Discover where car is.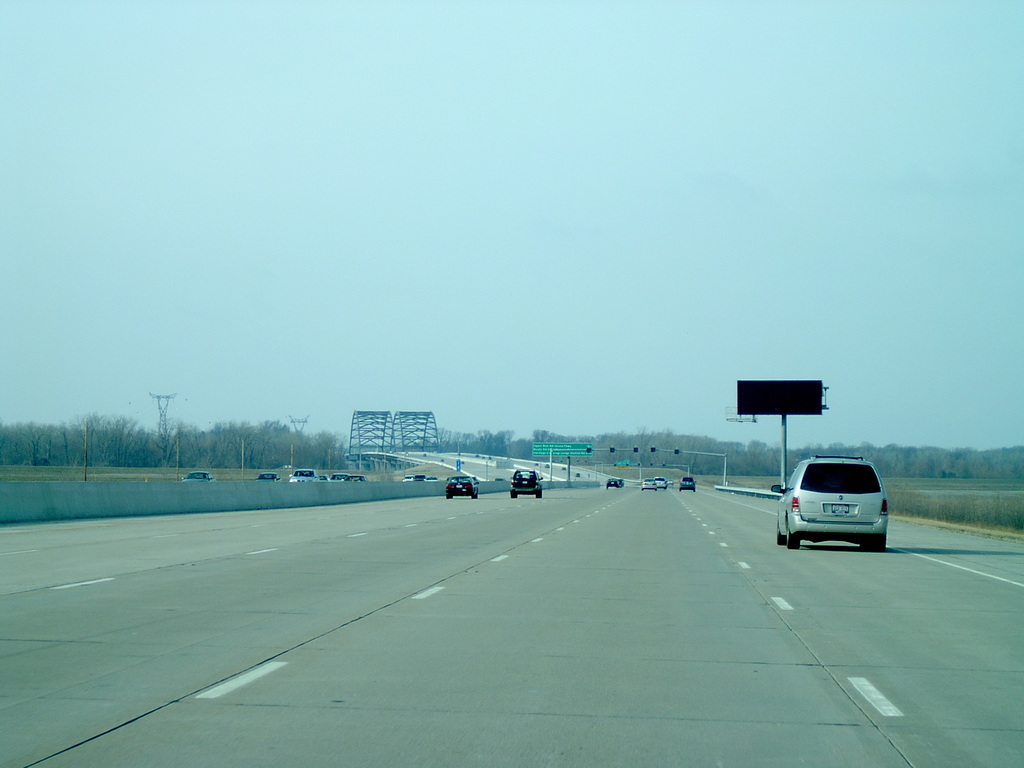
Discovered at x1=655 y1=477 x2=668 y2=490.
